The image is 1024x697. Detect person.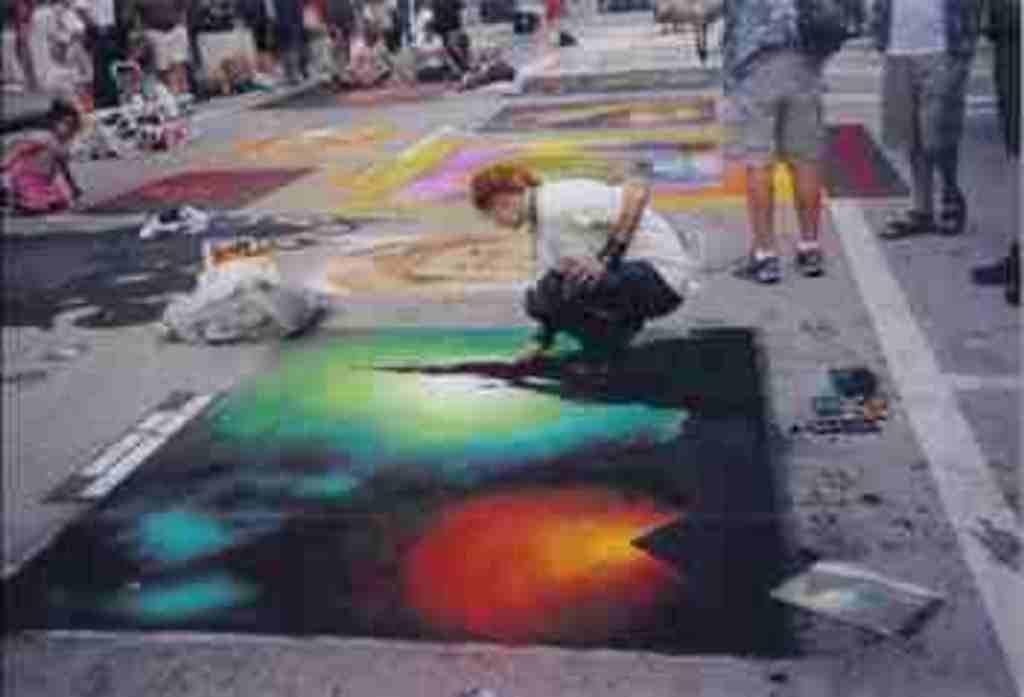
Detection: bbox=[152, 0, 207, 96].
